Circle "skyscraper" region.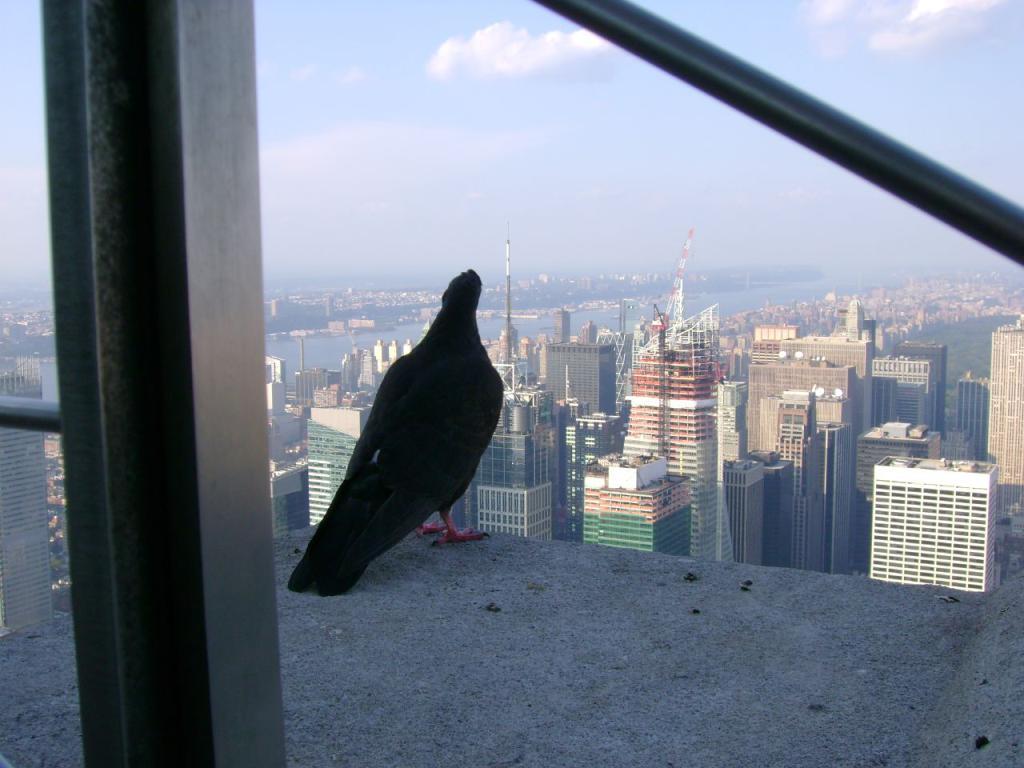
Region: bbox(813, 426, 859, 581).
